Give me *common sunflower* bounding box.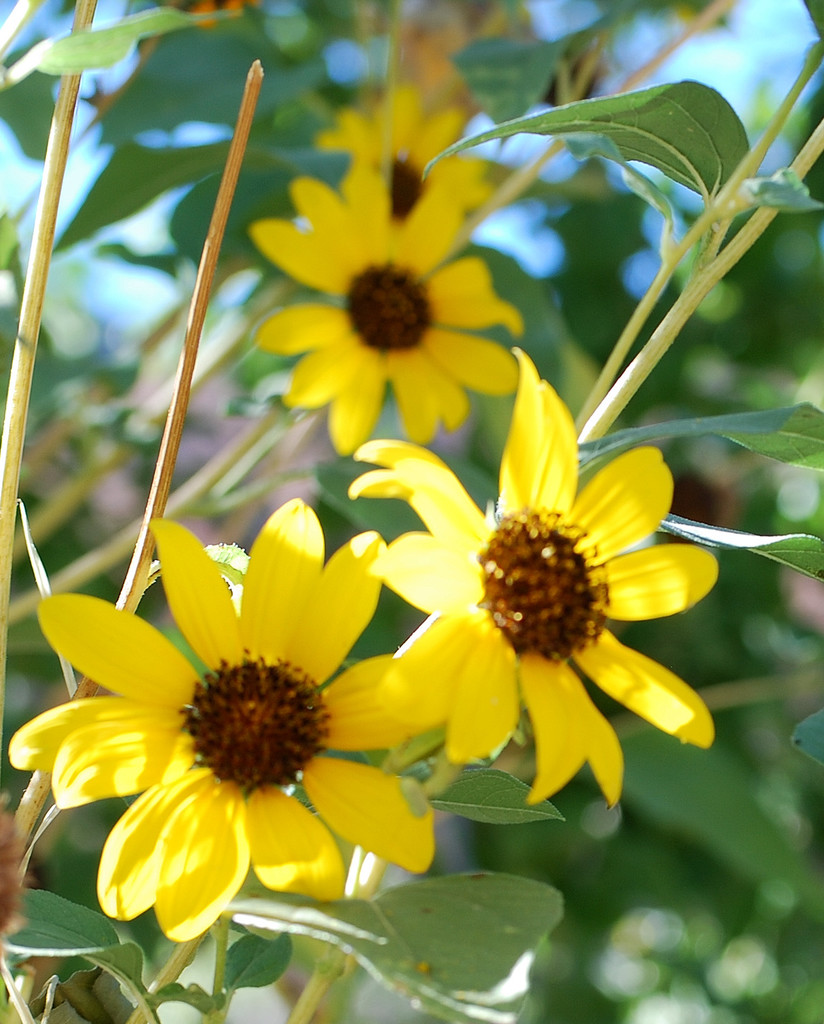
[left=273, top=170, right=551, bottom=460].
